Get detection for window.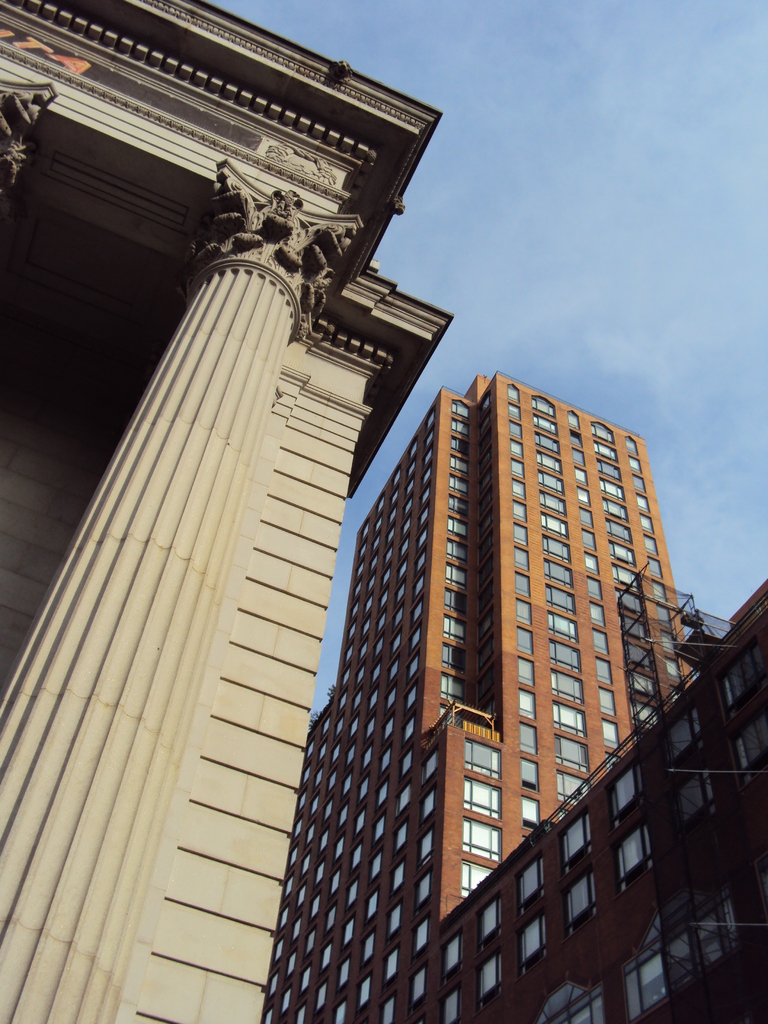
Detection: box(515, 501, 528, 517).
